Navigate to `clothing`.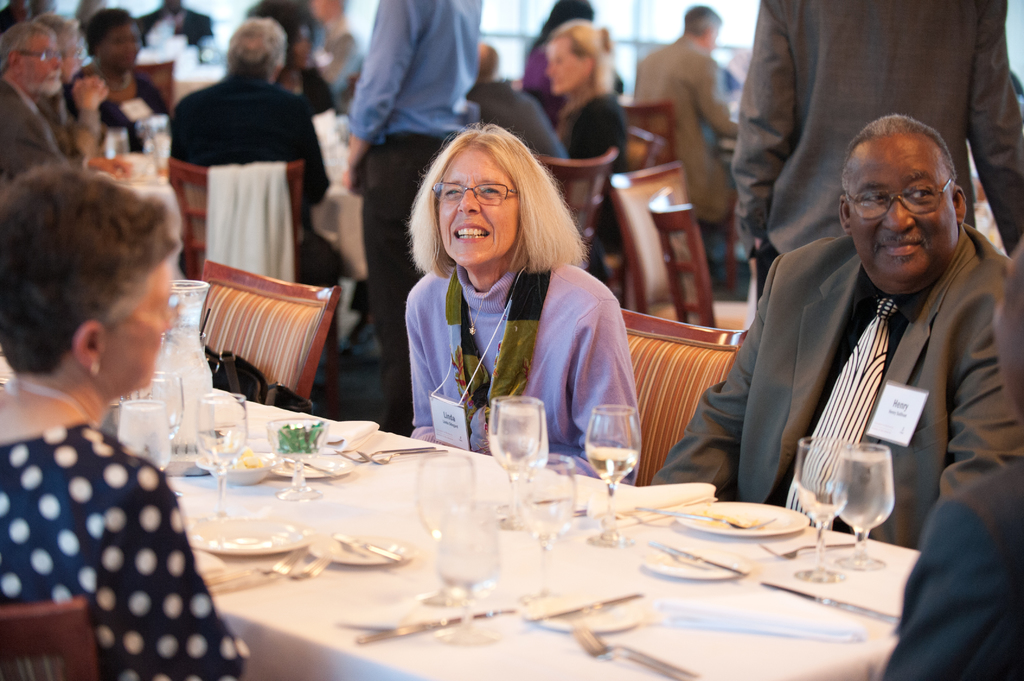
Navigation target: bbox(169, 70, 346, 283).
